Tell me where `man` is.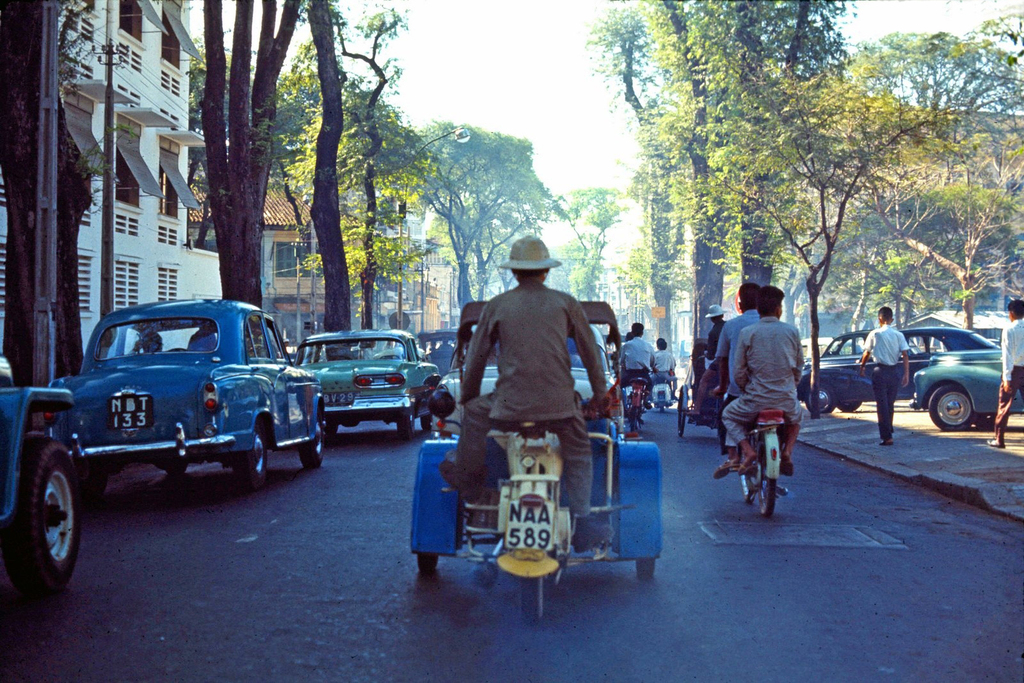
`man` is at 710:289:761:475.
